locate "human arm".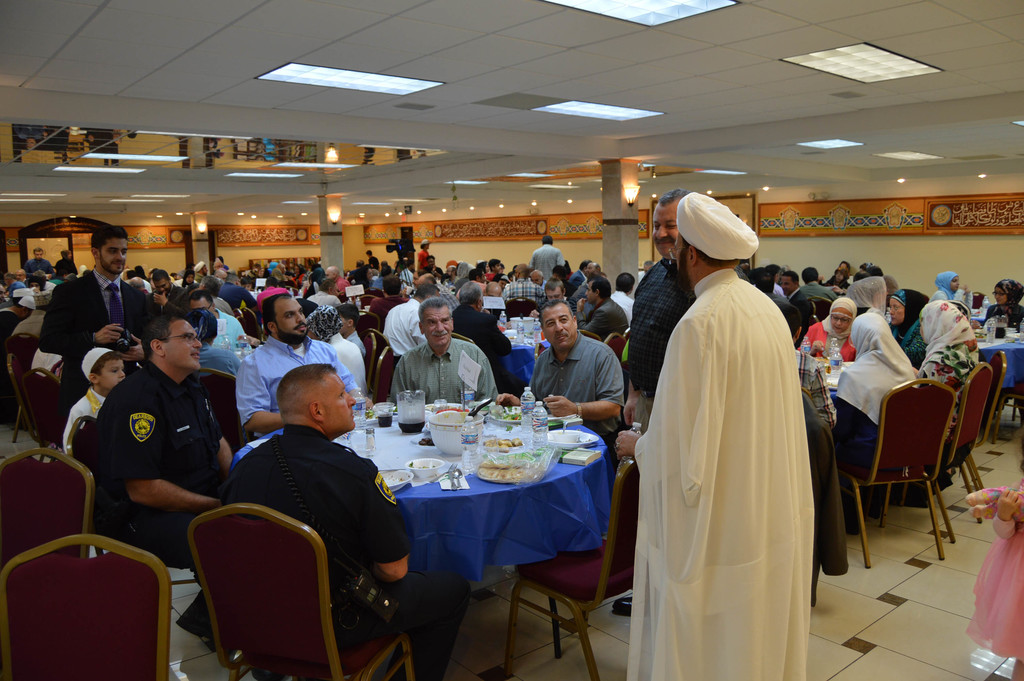
Bounding box: <region>24, 256, 31, 276</region>.
